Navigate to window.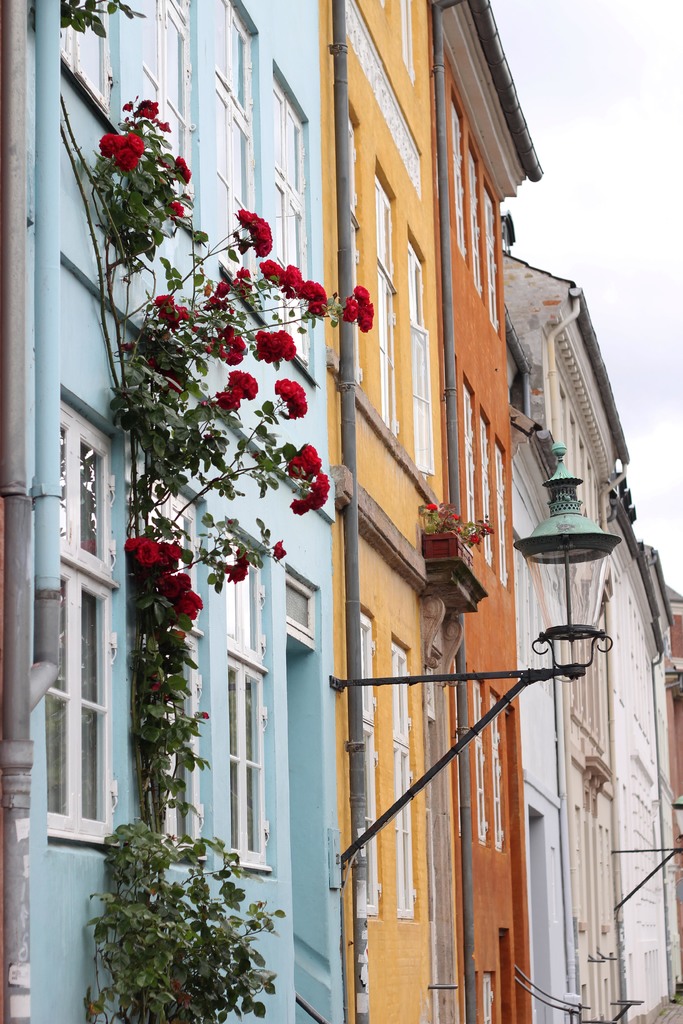
Navigation target: 464 386 478 541.
